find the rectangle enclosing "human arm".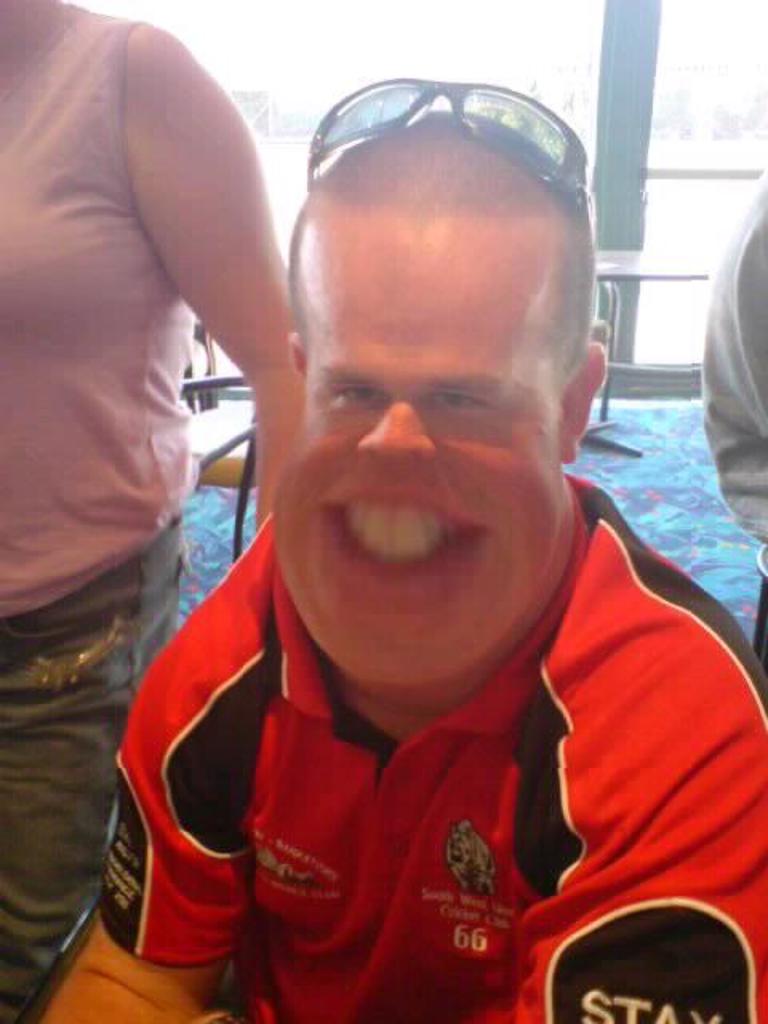
BBox(74, 48, 333, 483).
